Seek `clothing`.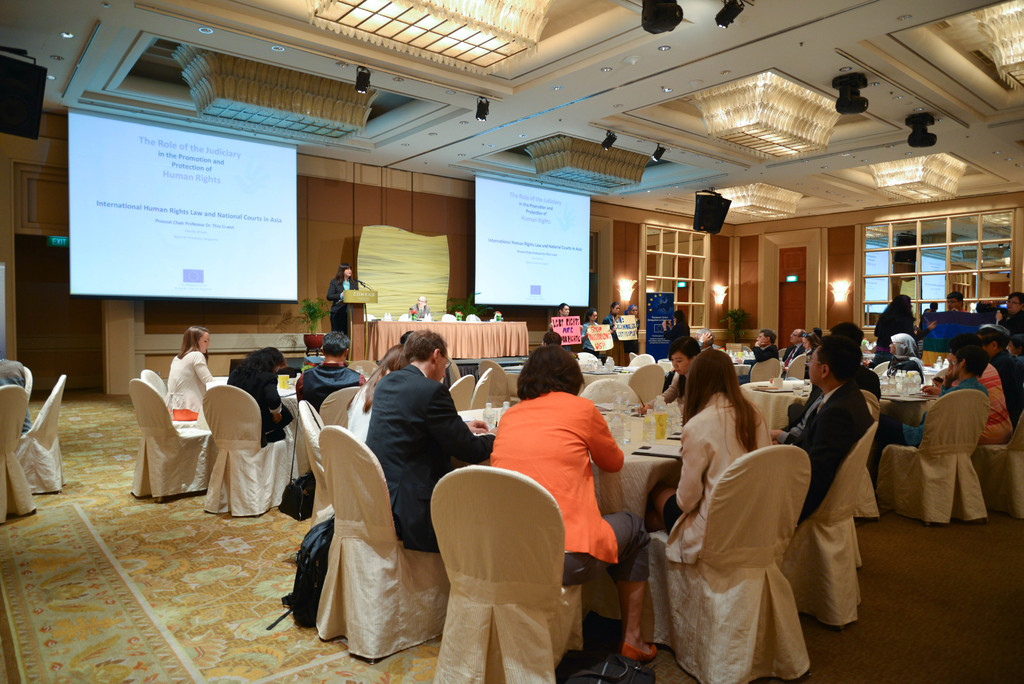
bbox(770, 375, 875, 527).
